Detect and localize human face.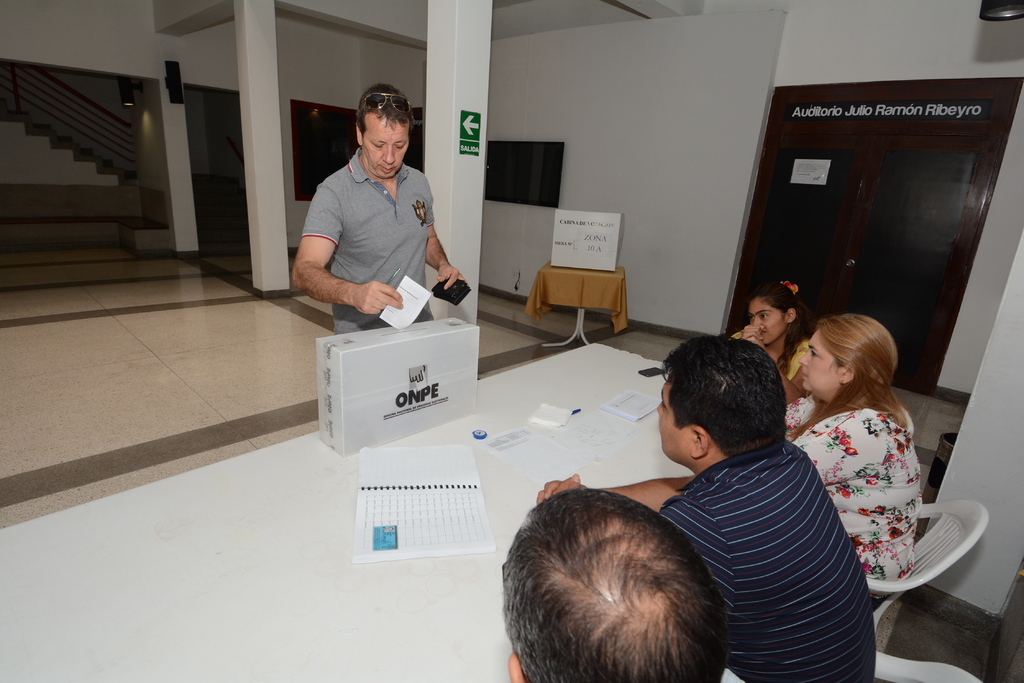
Localized at rect(360, 112, 408, 176).
